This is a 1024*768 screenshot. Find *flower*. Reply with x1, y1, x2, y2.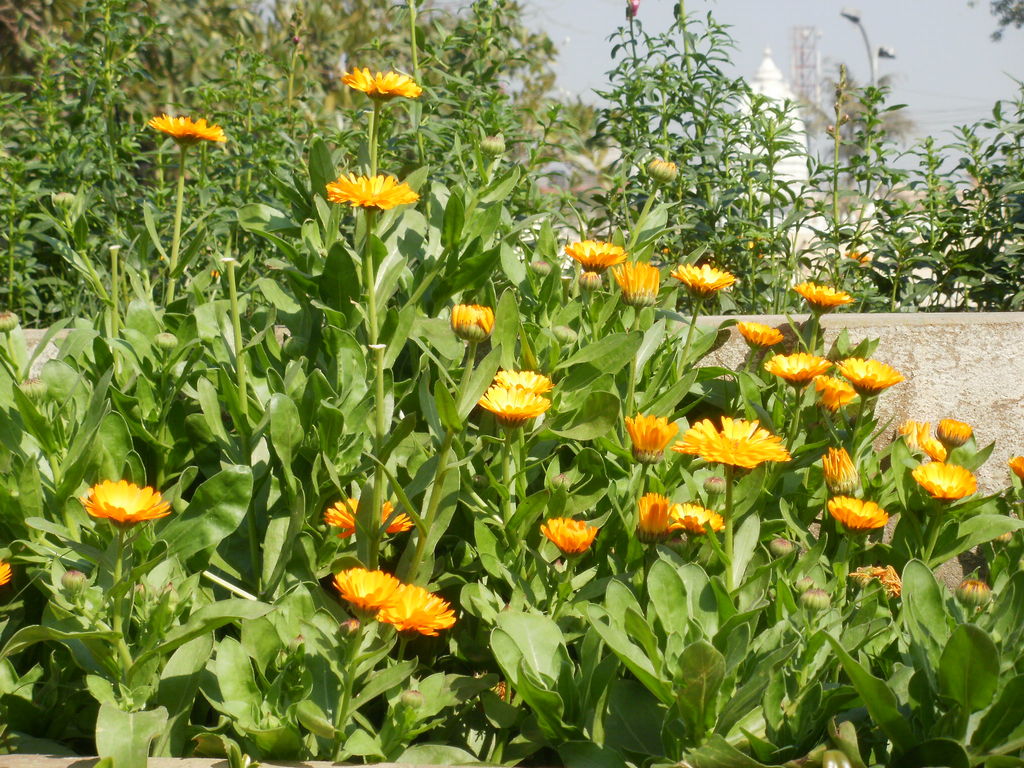
451, 299, 497, 341.
